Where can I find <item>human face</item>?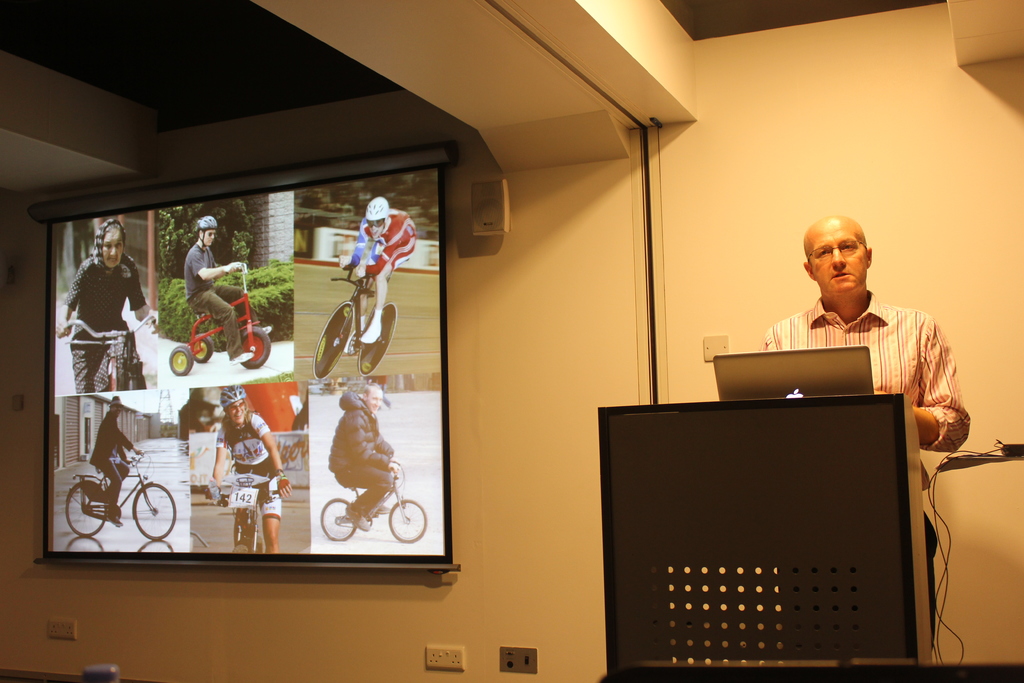
You can find it at rect(226, 400, 247, 425).
